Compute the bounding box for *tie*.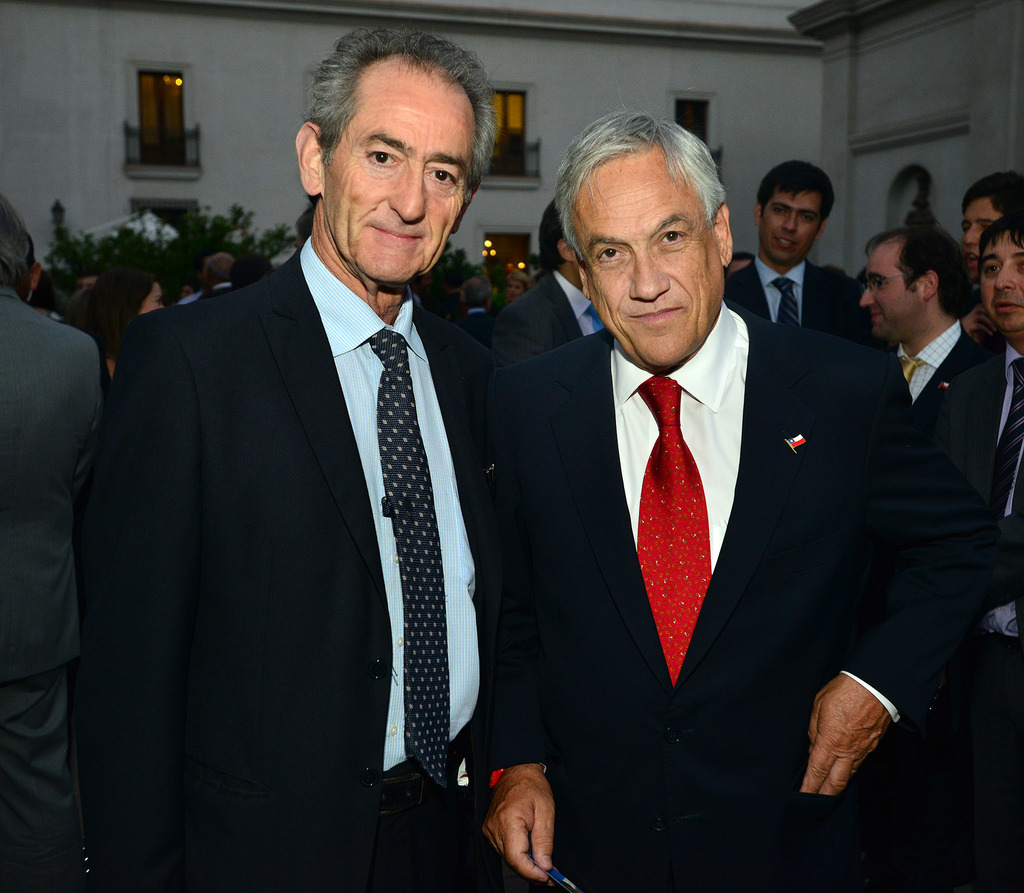
locate(633, 371, 716, 687).
